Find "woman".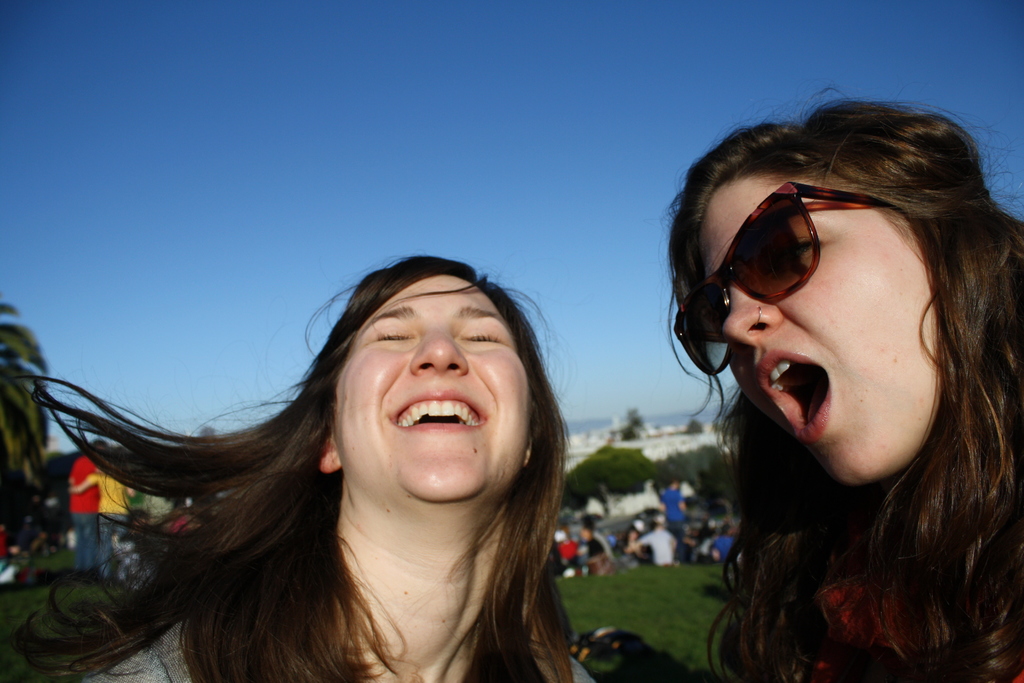
(x1=0, y1=251, x2=606, y2=682).
